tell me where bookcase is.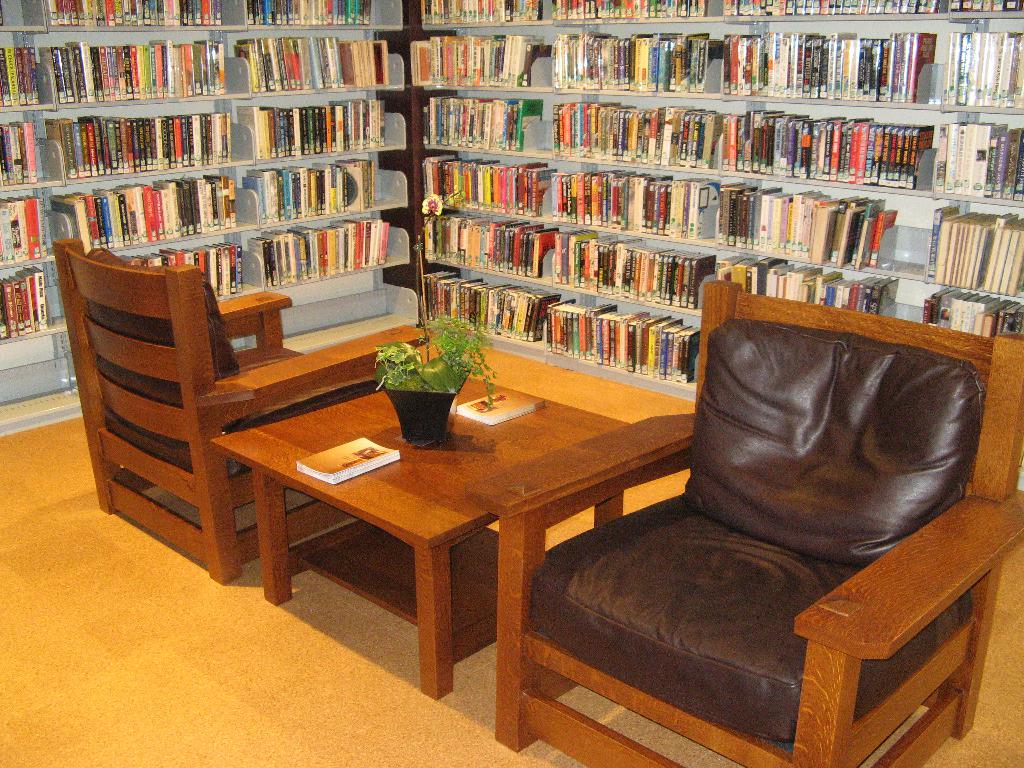
bookcase is at locate(0, 0, 1023, 401).
